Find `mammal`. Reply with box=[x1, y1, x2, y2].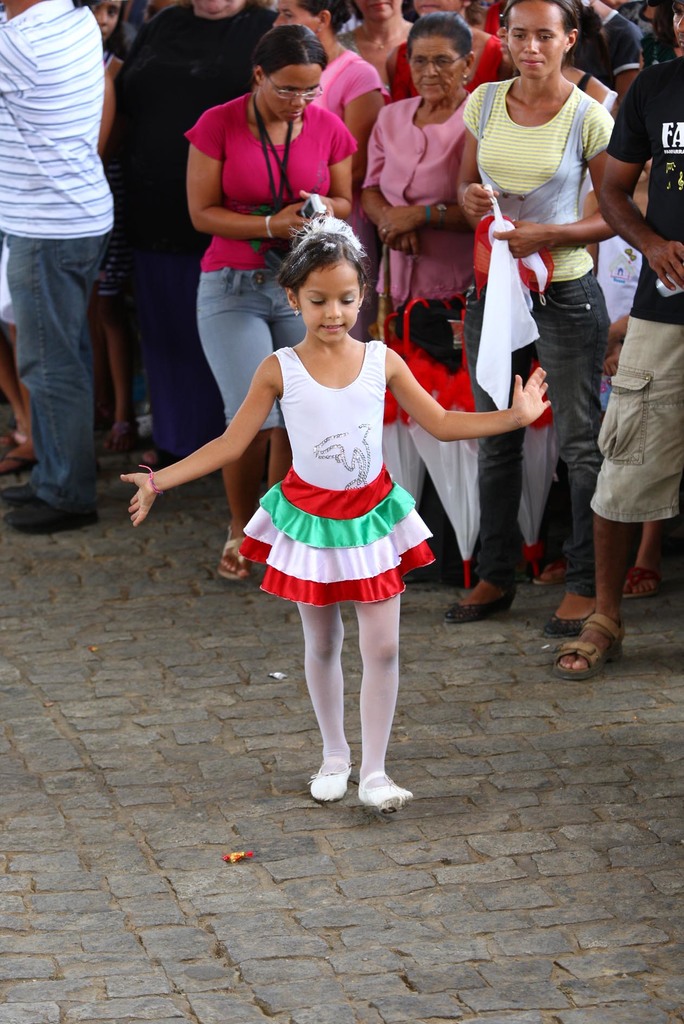
box=[95, 2, 123, 72].
